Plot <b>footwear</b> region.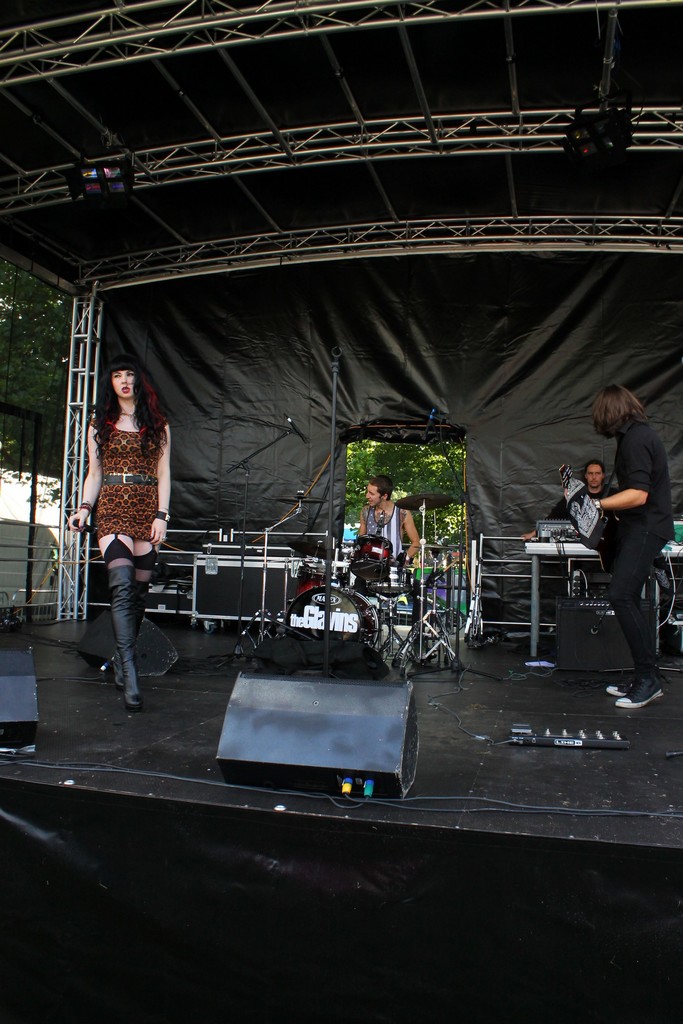
Plotted at 107/567/144/717.
